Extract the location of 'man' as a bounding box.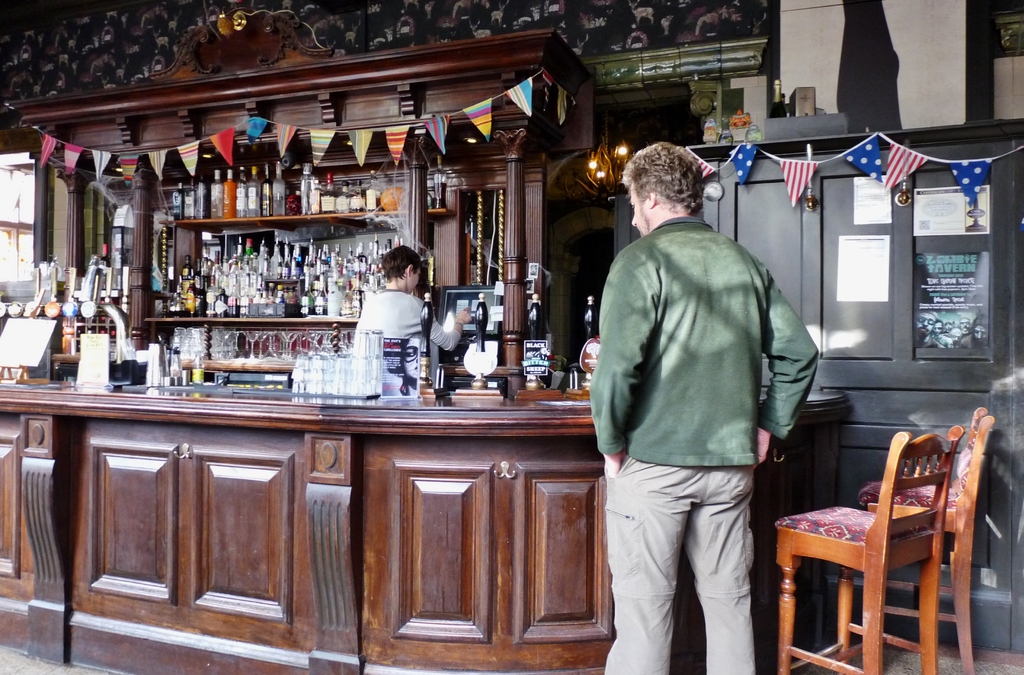
bbox=[588, 140, 822, 674].
